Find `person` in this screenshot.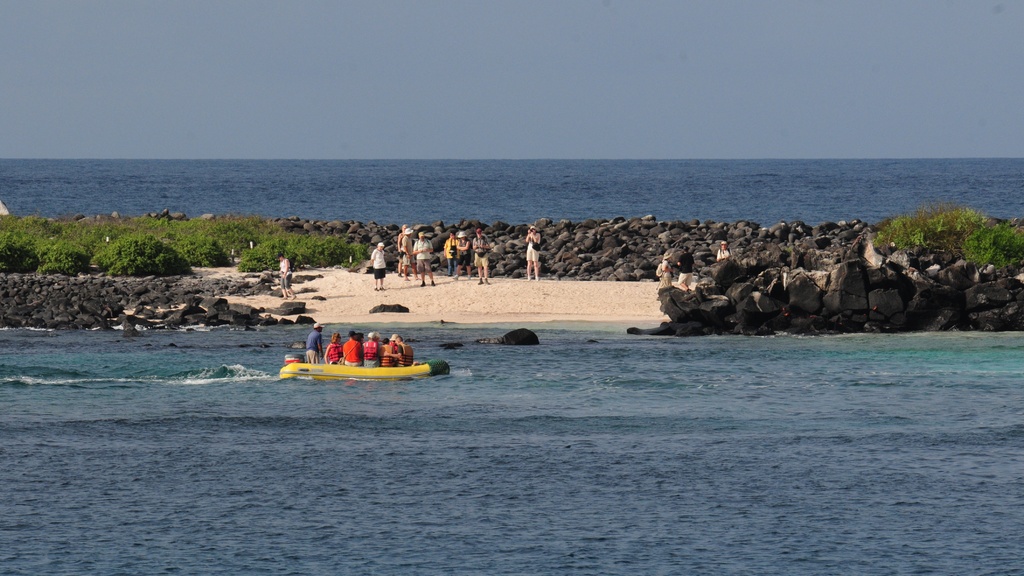
The bounding box for `person` is Rect(369, 243, 389, 285).
